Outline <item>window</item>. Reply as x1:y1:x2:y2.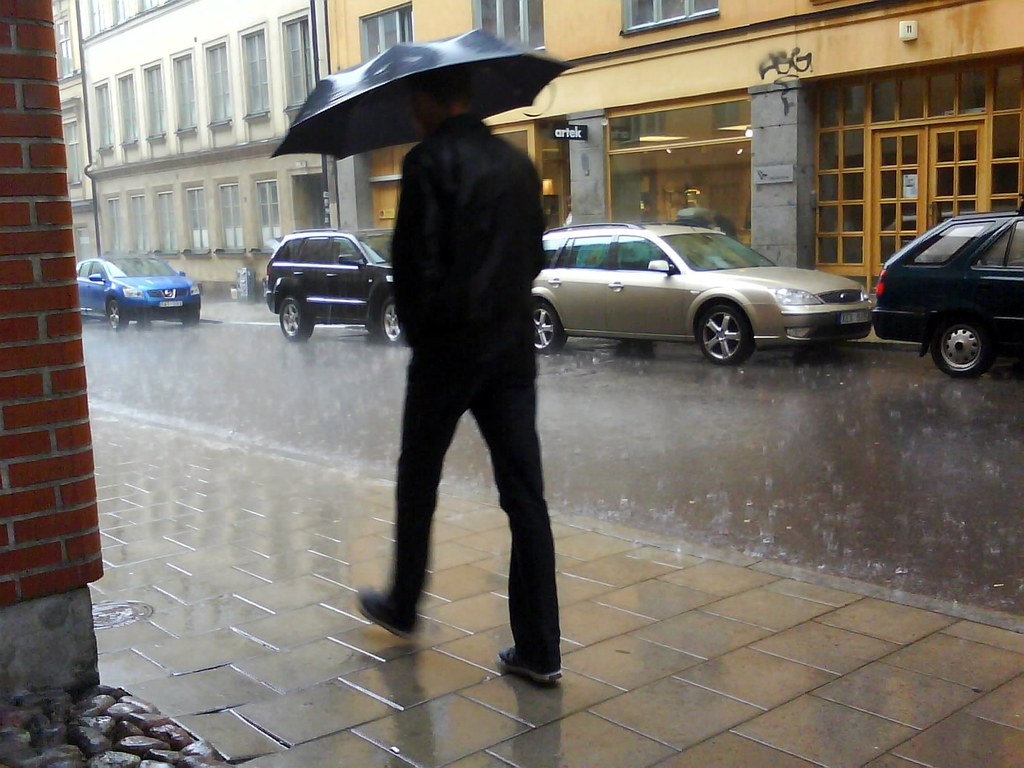
156:191:177:252.
